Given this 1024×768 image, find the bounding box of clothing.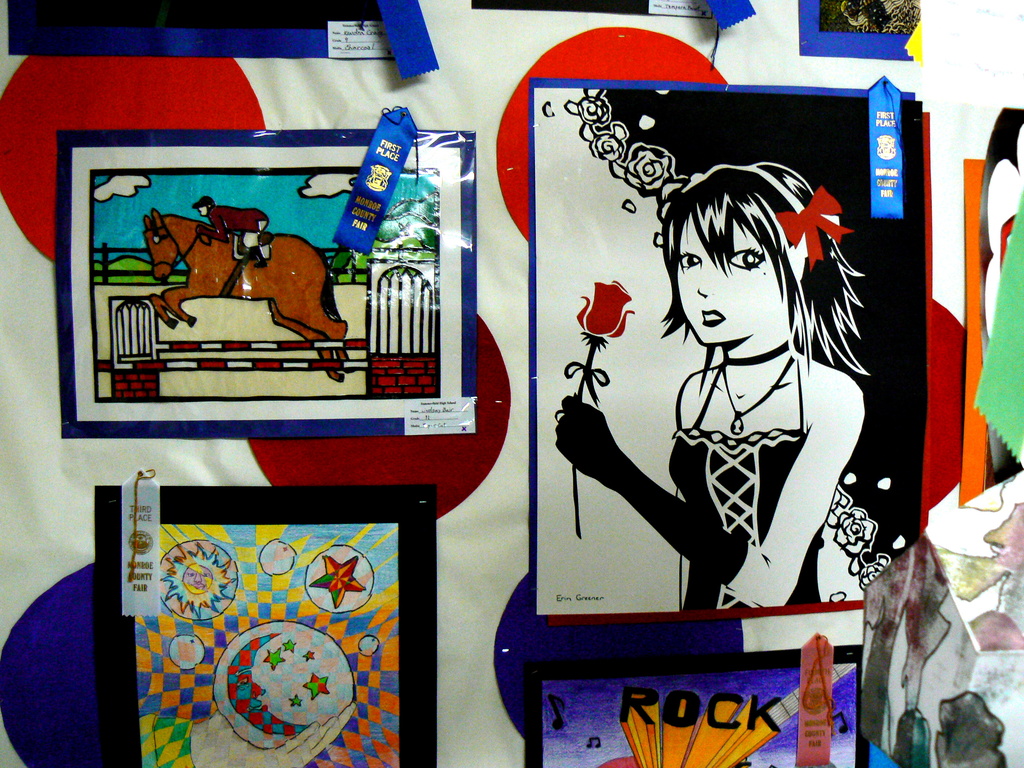
left=579, top=276, right=879, bottom=626.
